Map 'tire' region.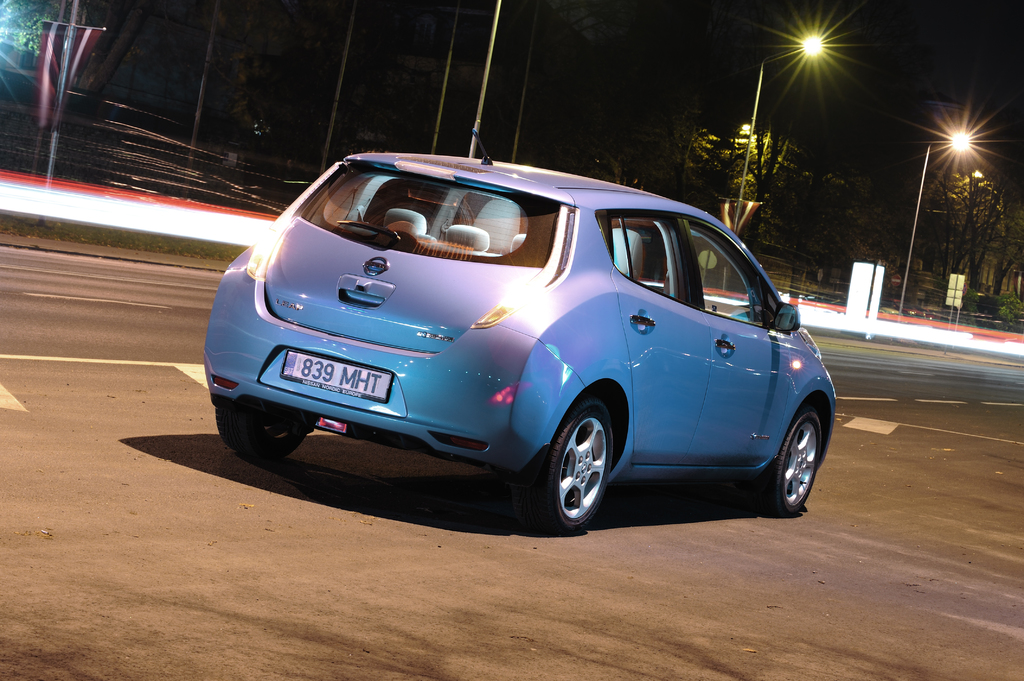
Mapped to <bbox>215, 403, 304, 467</bbox>.
